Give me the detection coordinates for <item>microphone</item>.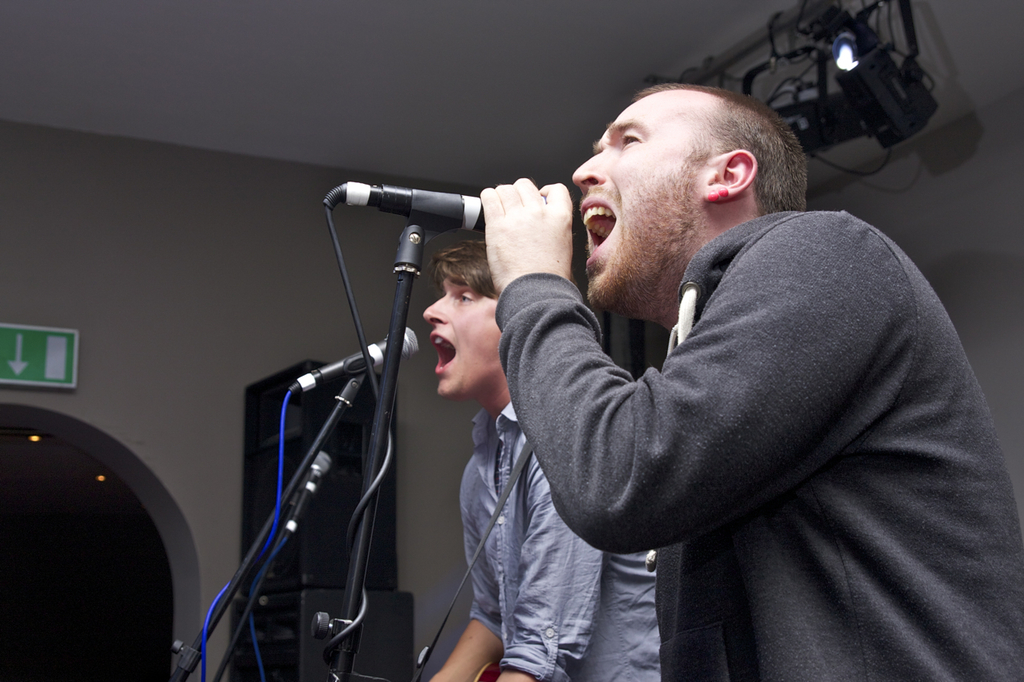
rect(288, 325, 419, 394).
